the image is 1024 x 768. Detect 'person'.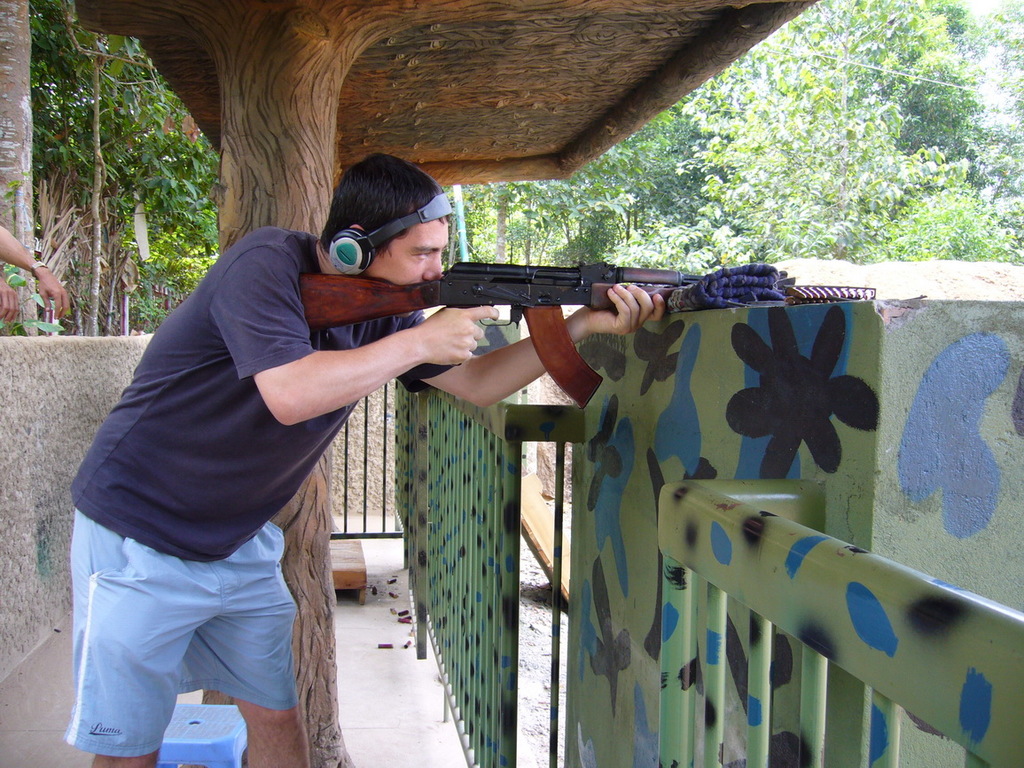
Detection: Rect(0, 222, 73, 323).
